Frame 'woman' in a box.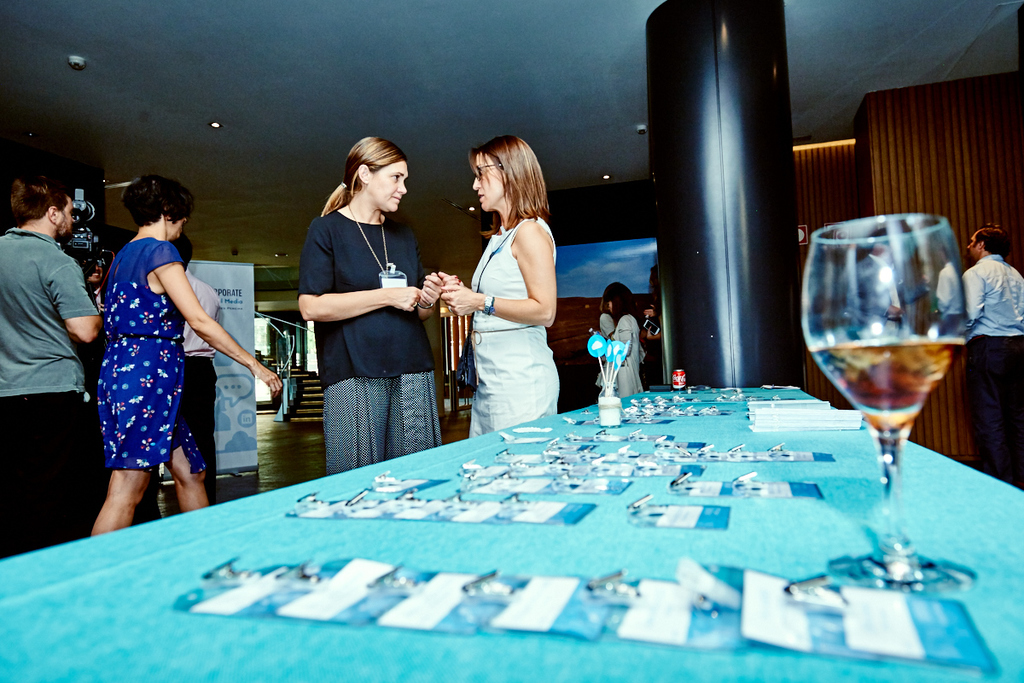
450, 137, 573, 450.
